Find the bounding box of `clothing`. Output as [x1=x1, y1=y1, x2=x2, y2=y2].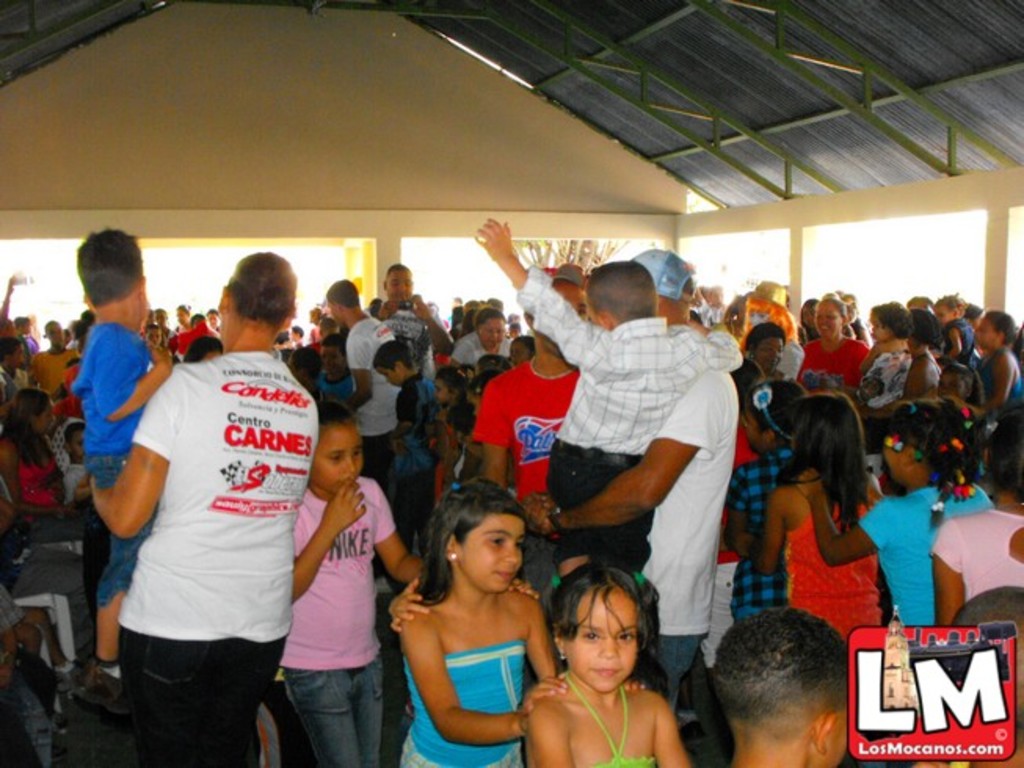
[x1=395, y1=639, x2=527, y2=766].
